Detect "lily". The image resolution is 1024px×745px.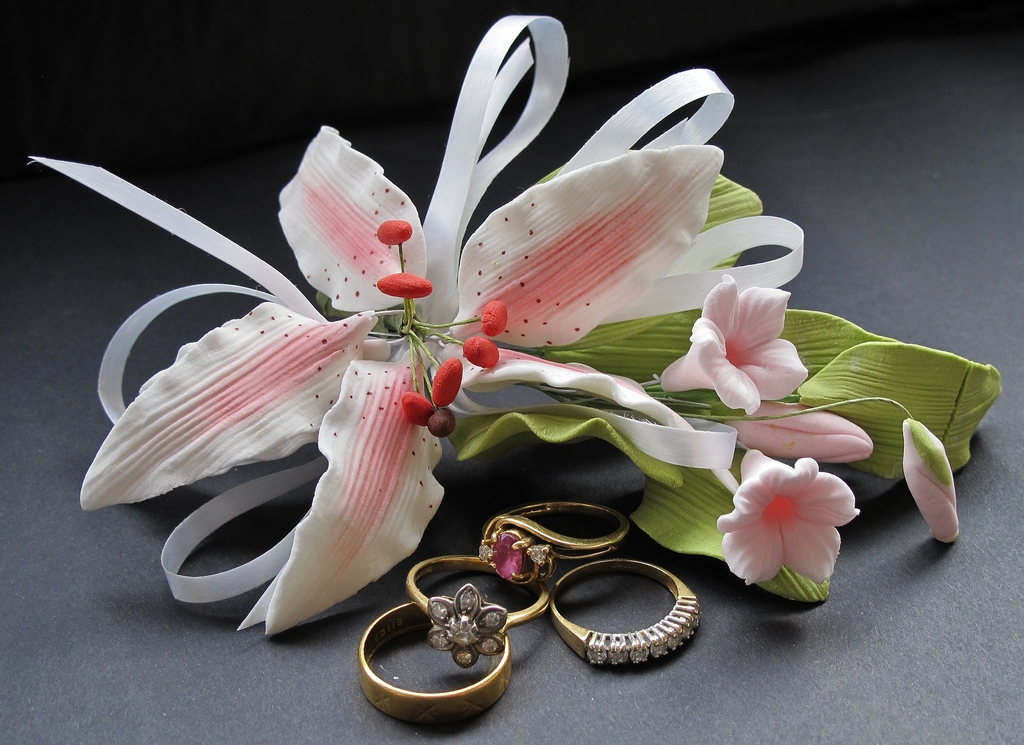
{"x1": 82, "y1": 124, "x2": 740, "y2": 644}.
